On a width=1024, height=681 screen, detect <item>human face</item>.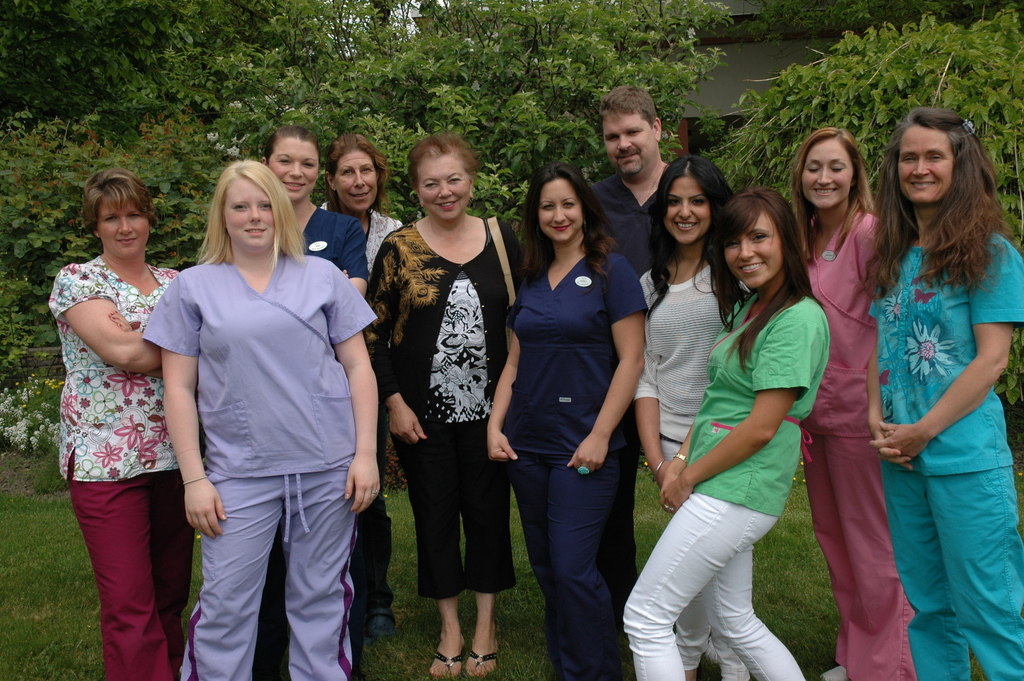
604 108 655 173.
